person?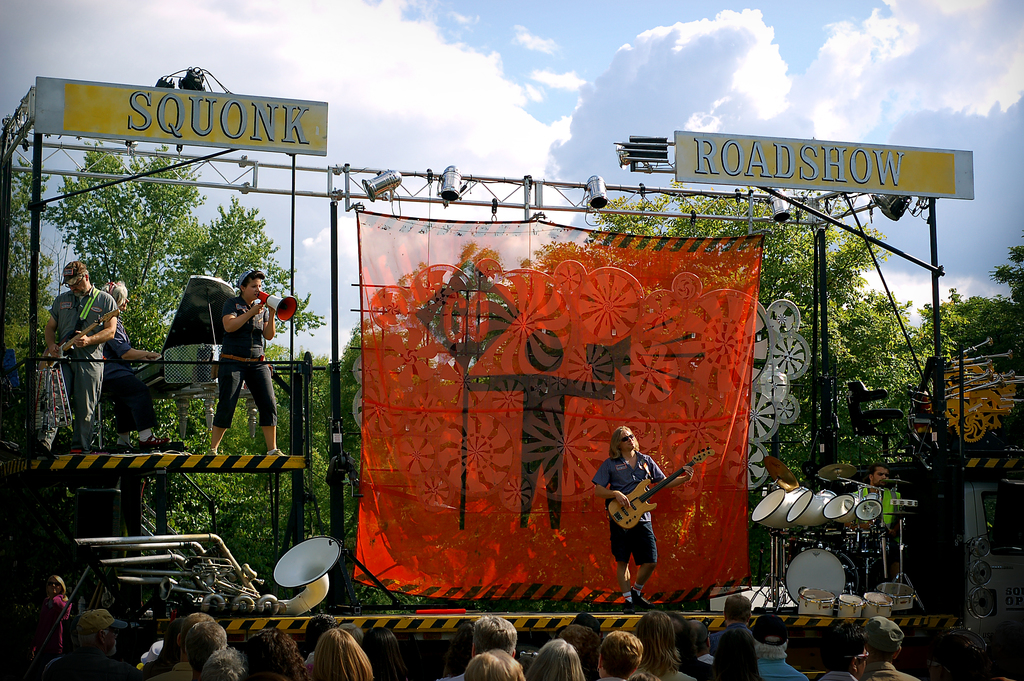
box(593, 421, 695, 606)
